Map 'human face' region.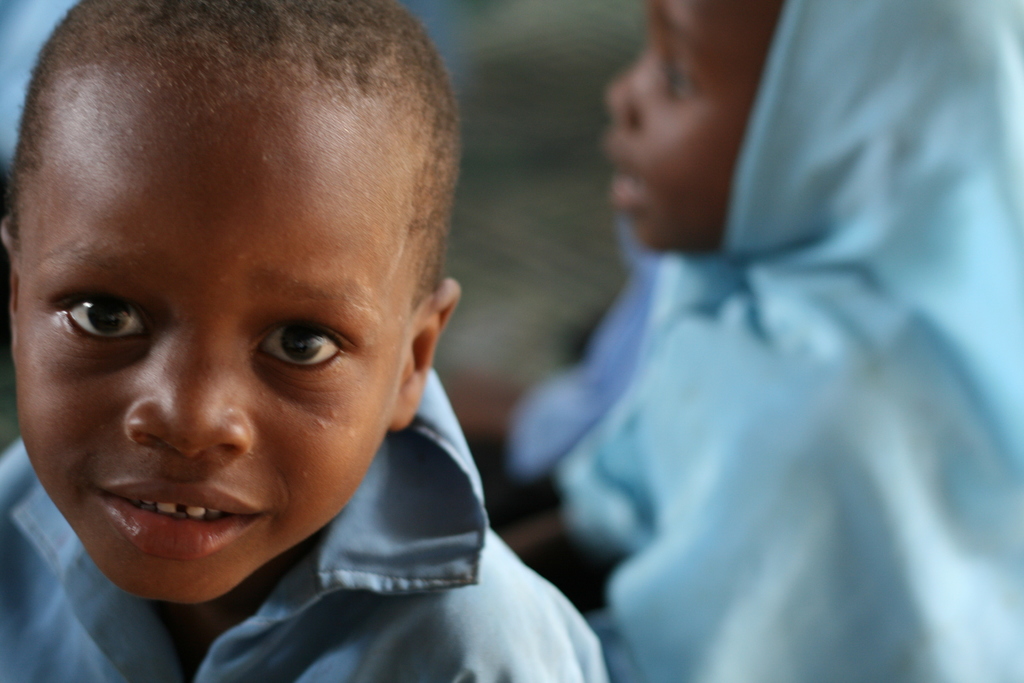
Mapped to pyautogui.locateOnScreen(17, 108, 418, 602).
